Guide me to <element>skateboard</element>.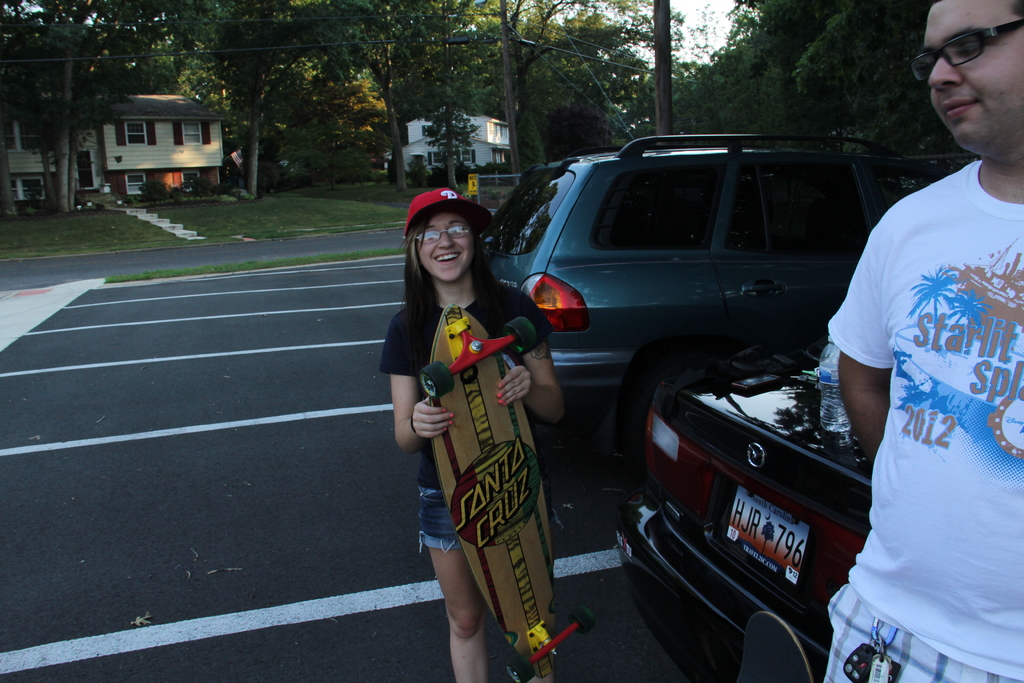
Guidance: l=391, t=282, r=602, b=666.
